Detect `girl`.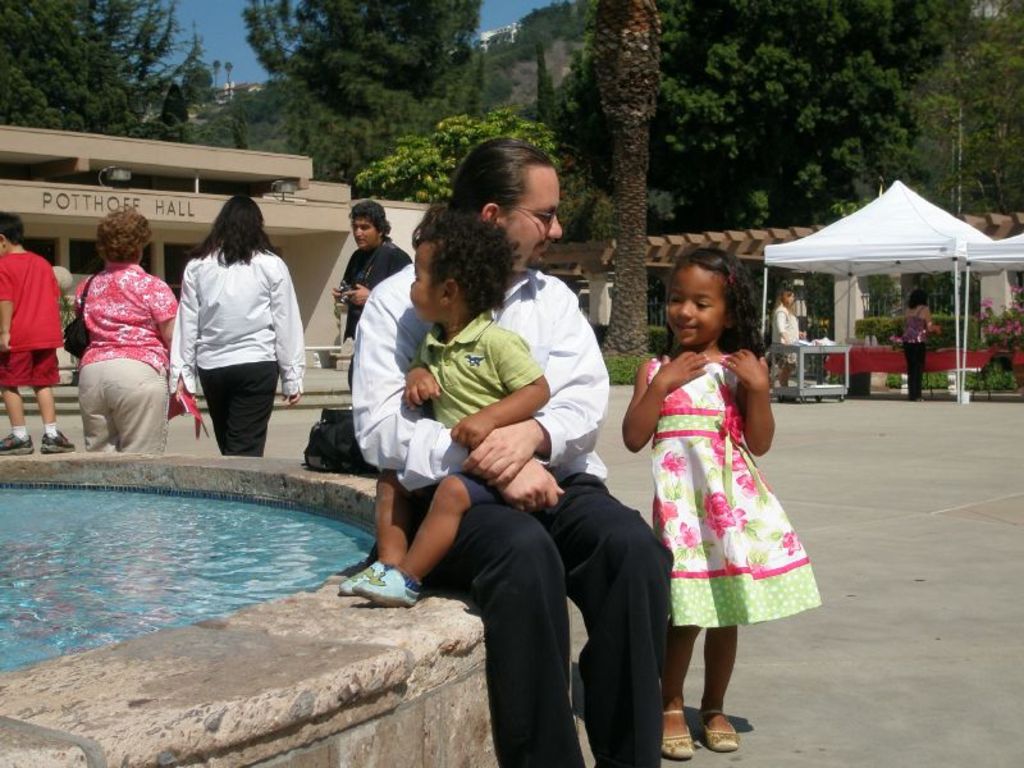
Detected at {"x1": 616, "y1": 234, "x2": 829, "y2": 758}.
